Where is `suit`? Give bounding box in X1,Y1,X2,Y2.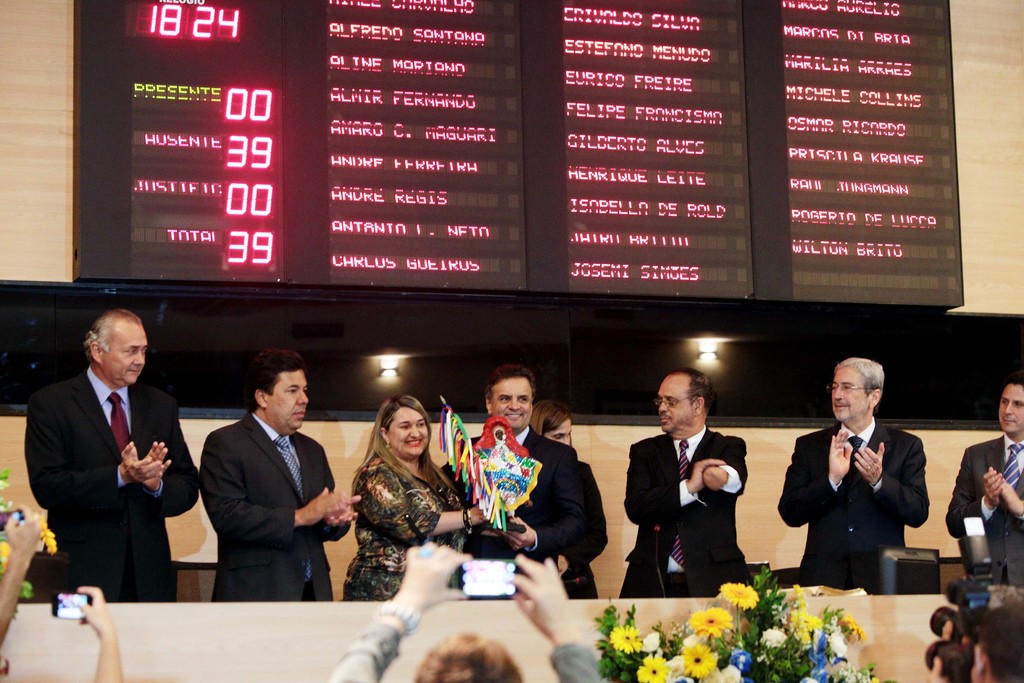
555,457,611,593.
